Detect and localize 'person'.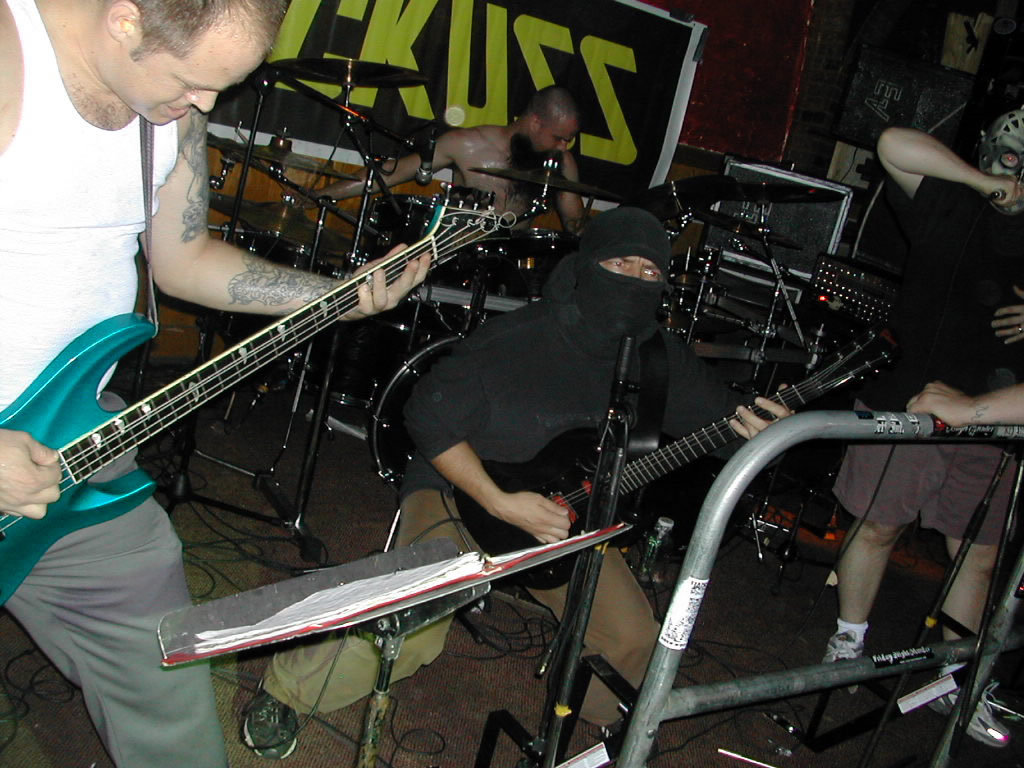
Localized at {"left": 827, "top": 100, "right": 1023, "bottom": 752}.
